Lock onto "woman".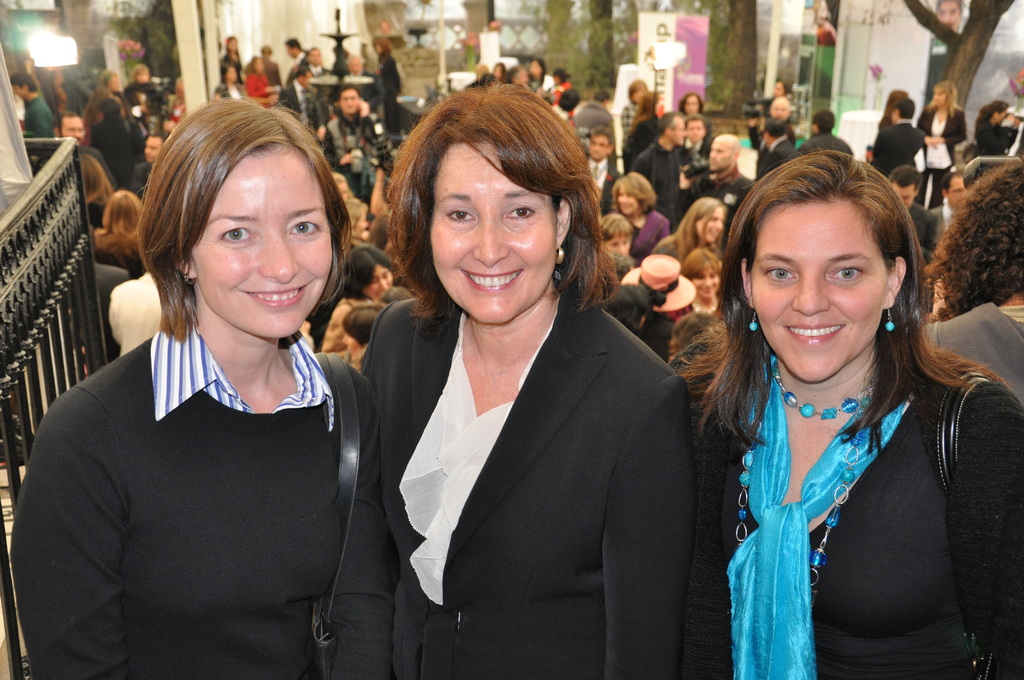
Locked: (25,93,399,679).
